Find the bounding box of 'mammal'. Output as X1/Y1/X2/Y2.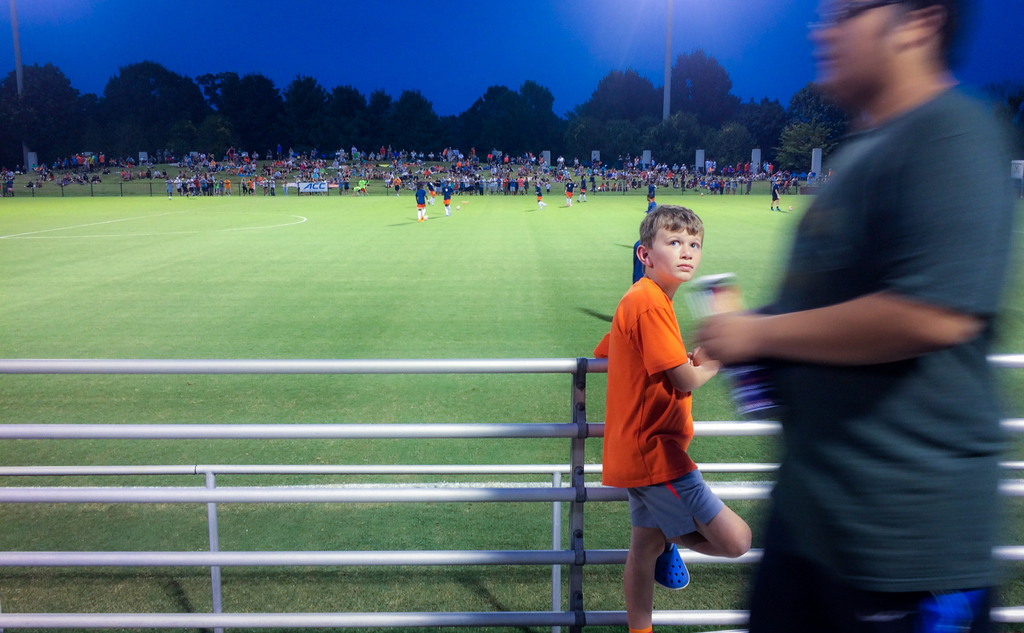
534/186/546/207.
